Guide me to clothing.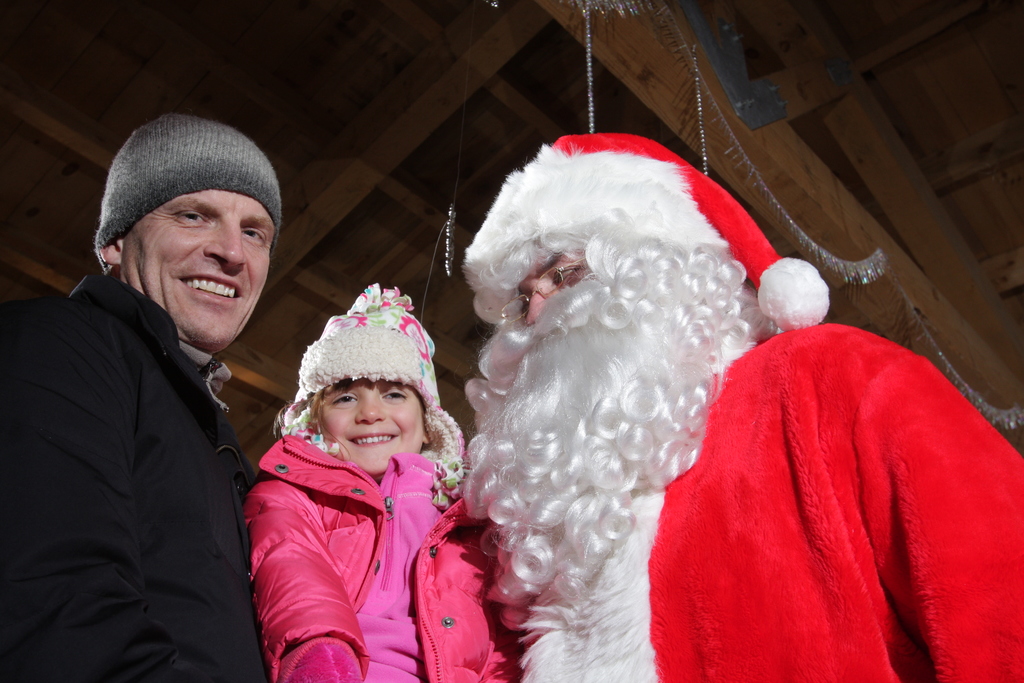
Guidance: [left=252, top=423, right=517, bottom=682].
